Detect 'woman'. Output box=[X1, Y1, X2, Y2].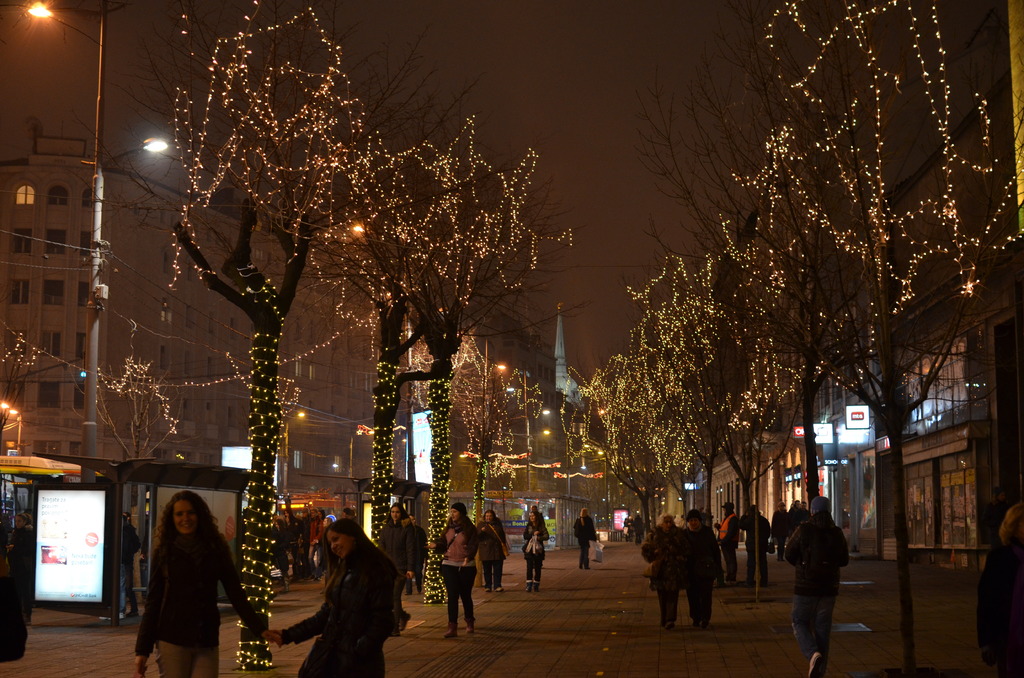
box=[428, 503, 483, 639].
